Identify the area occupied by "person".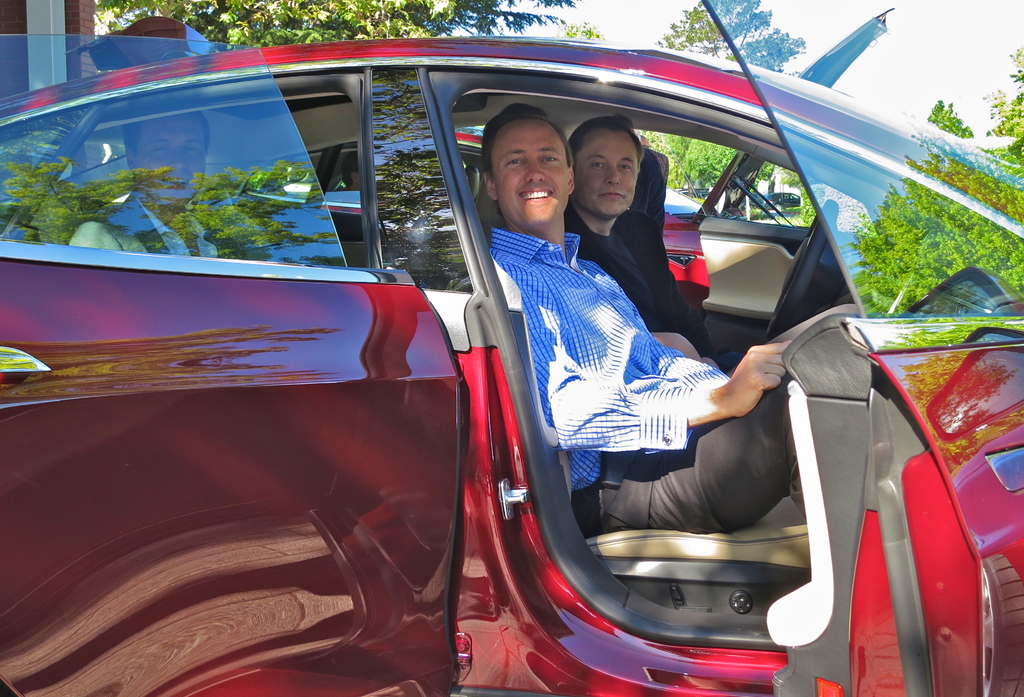
Area: <box>55,107,225,263</box>.
